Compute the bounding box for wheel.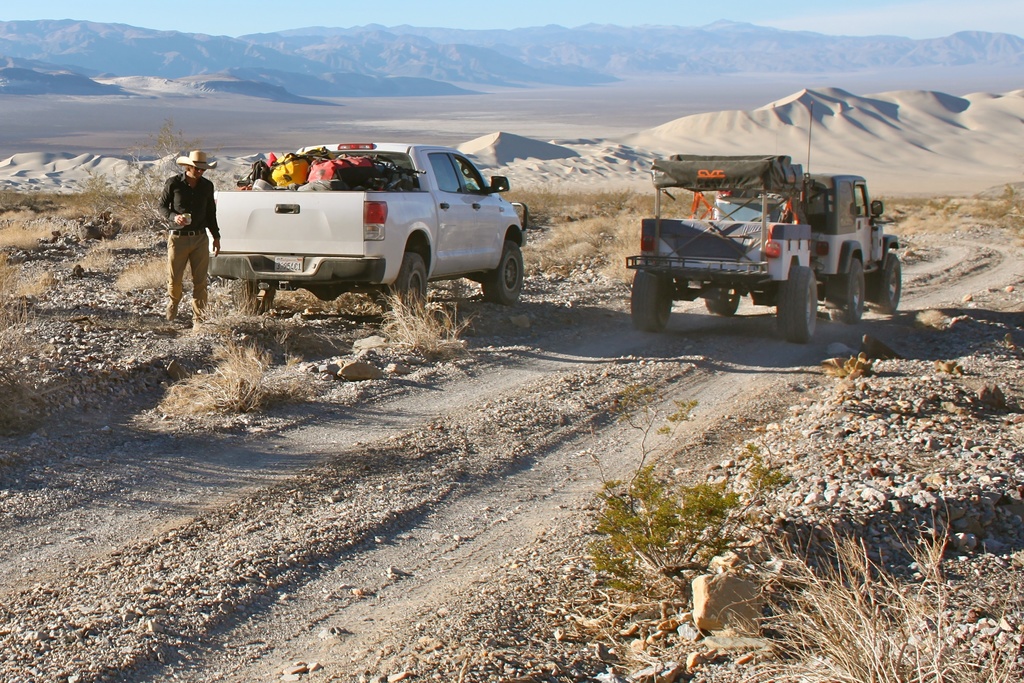
[484,241,523,306].
